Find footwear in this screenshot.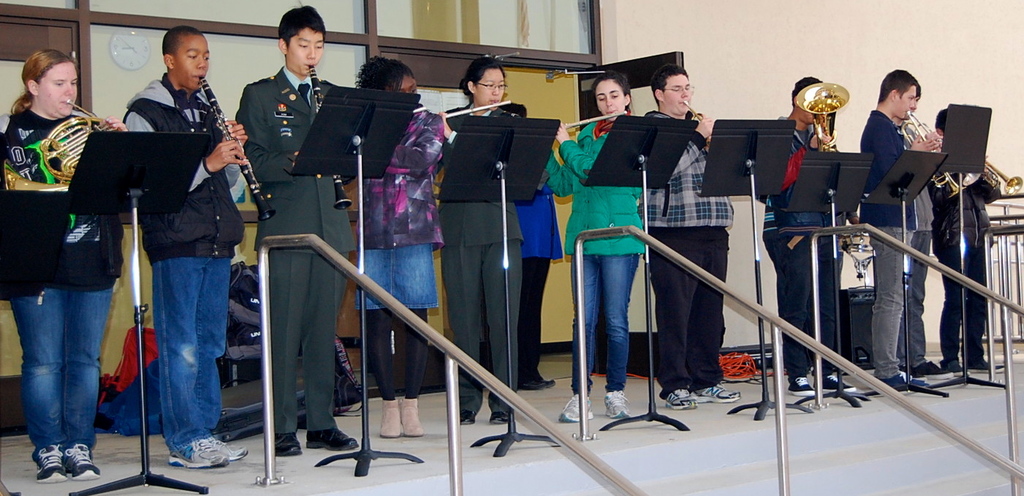
The bounding box for footwear is x1=273 y1=432 x2=304 y2=457.
